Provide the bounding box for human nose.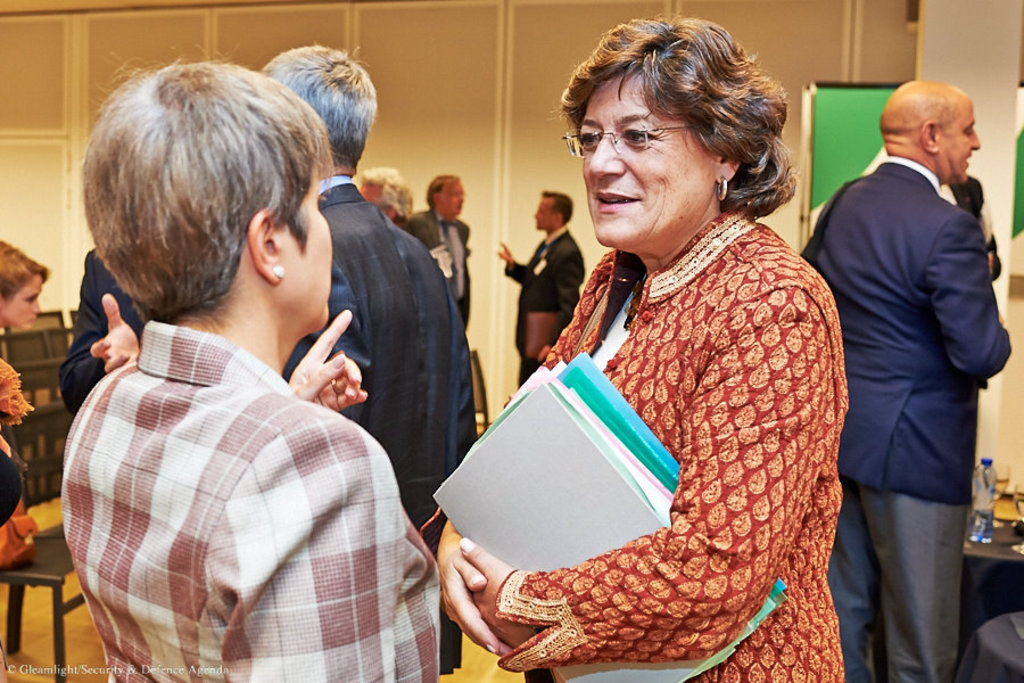
Rect(32, 301, 43, 316).
